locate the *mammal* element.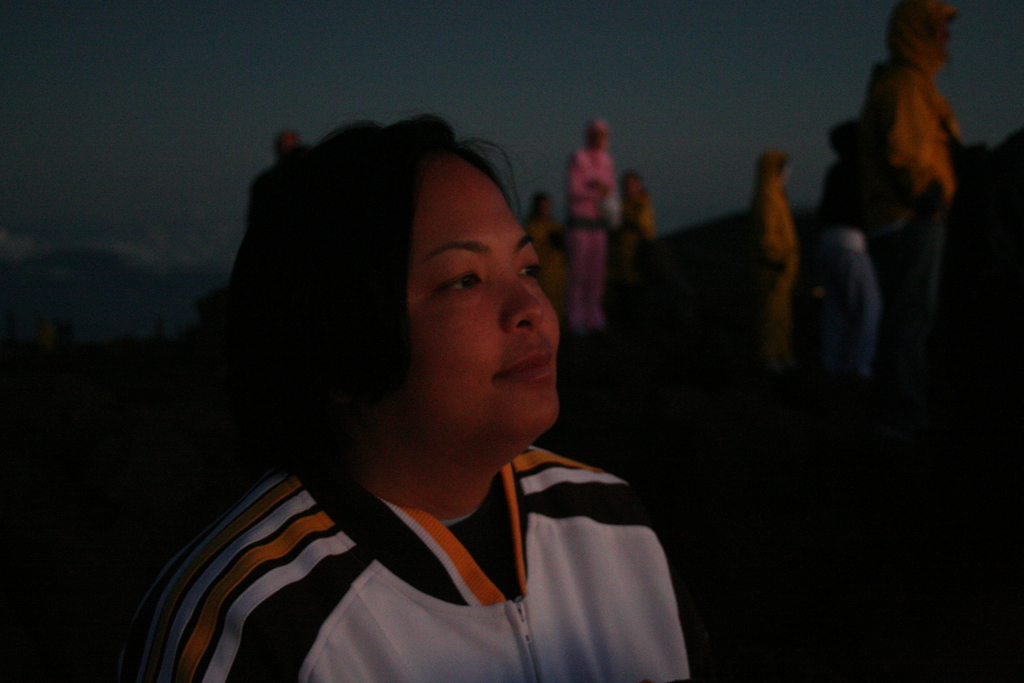
Element bbox: 755:145:796:357.
